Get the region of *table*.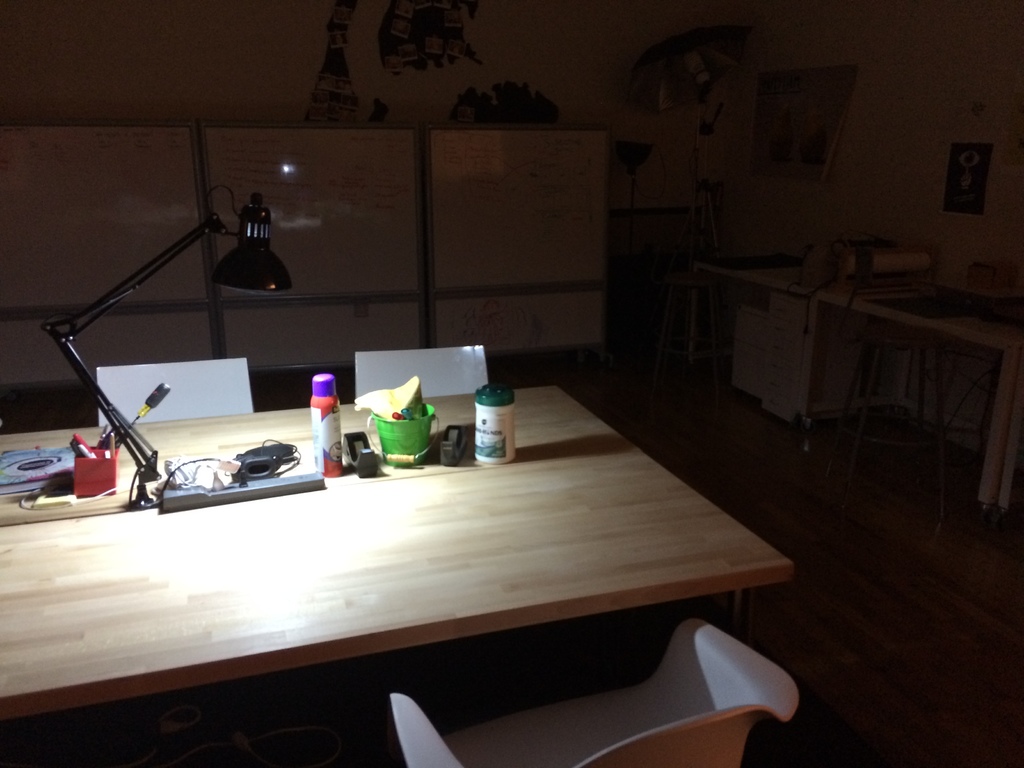
x1=0, y1=382, x2=800, y2=721.
